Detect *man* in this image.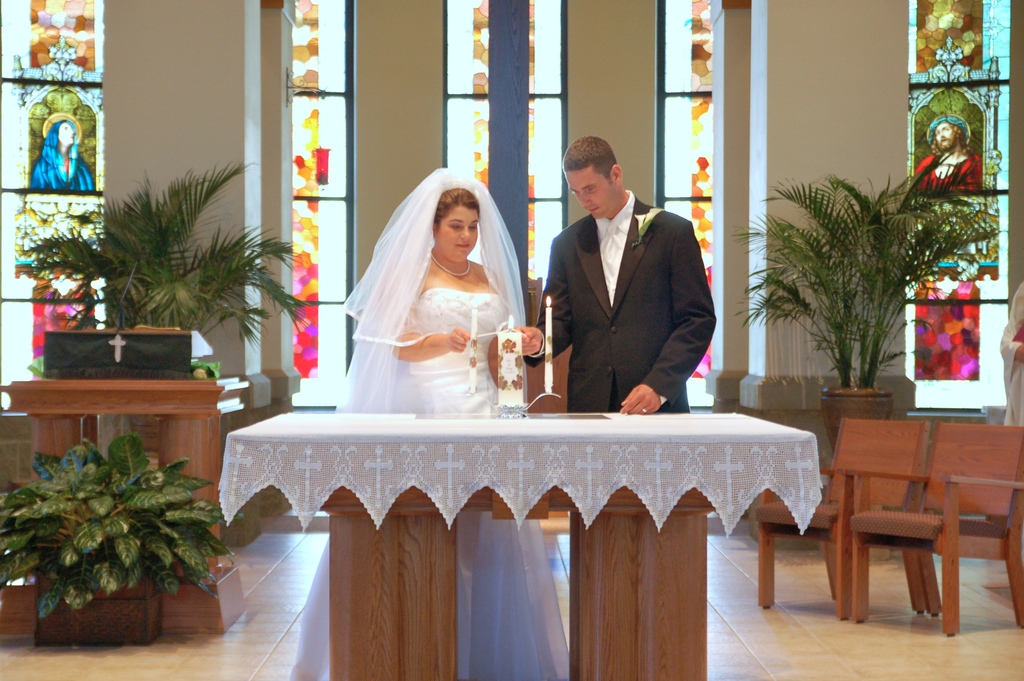
Detection: bbox=[538, 139, 730, 425].
